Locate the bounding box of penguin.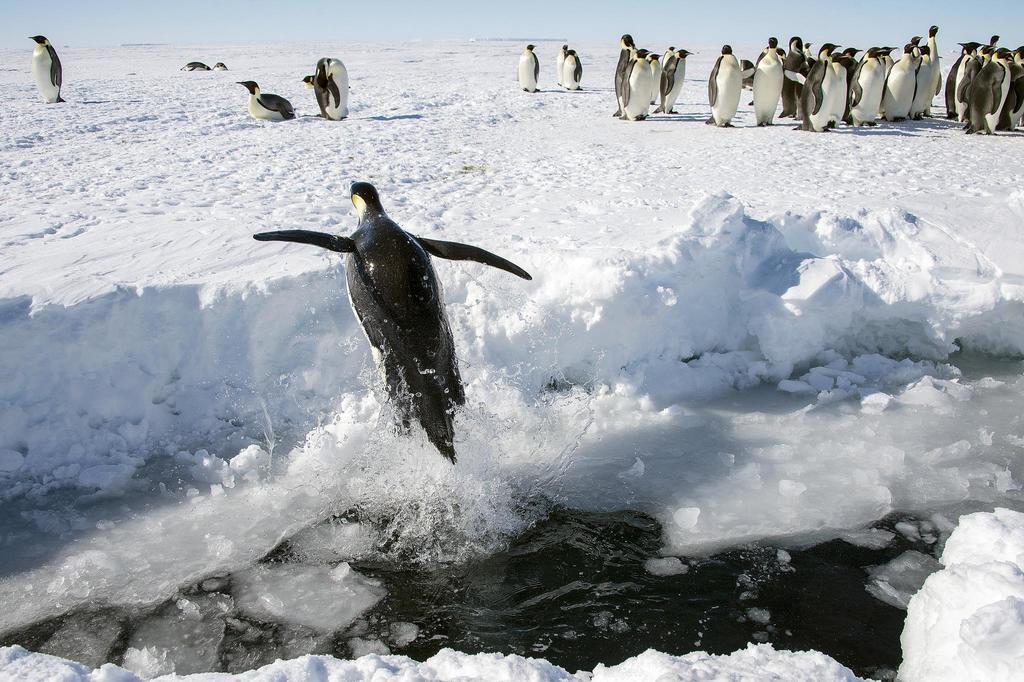
Bounding box: bbox=[619, 45, 655, 120].
